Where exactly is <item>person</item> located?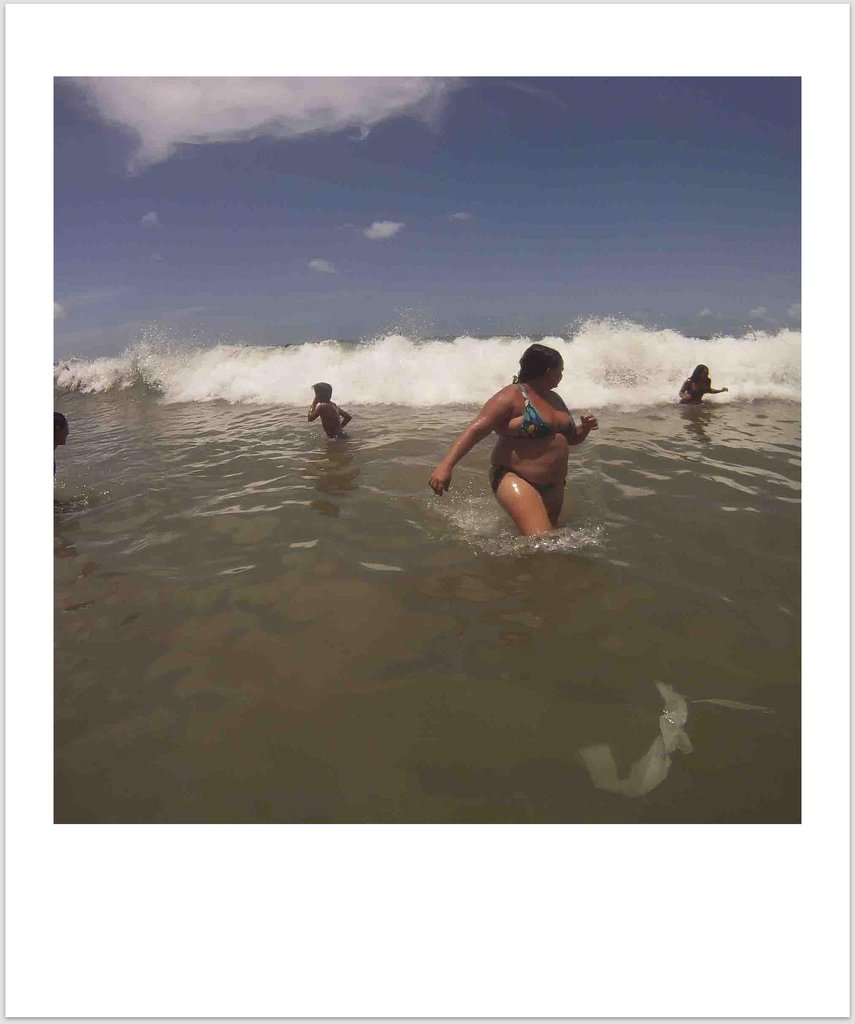
Its bounding box is detection(676, 354, 730, 406).
